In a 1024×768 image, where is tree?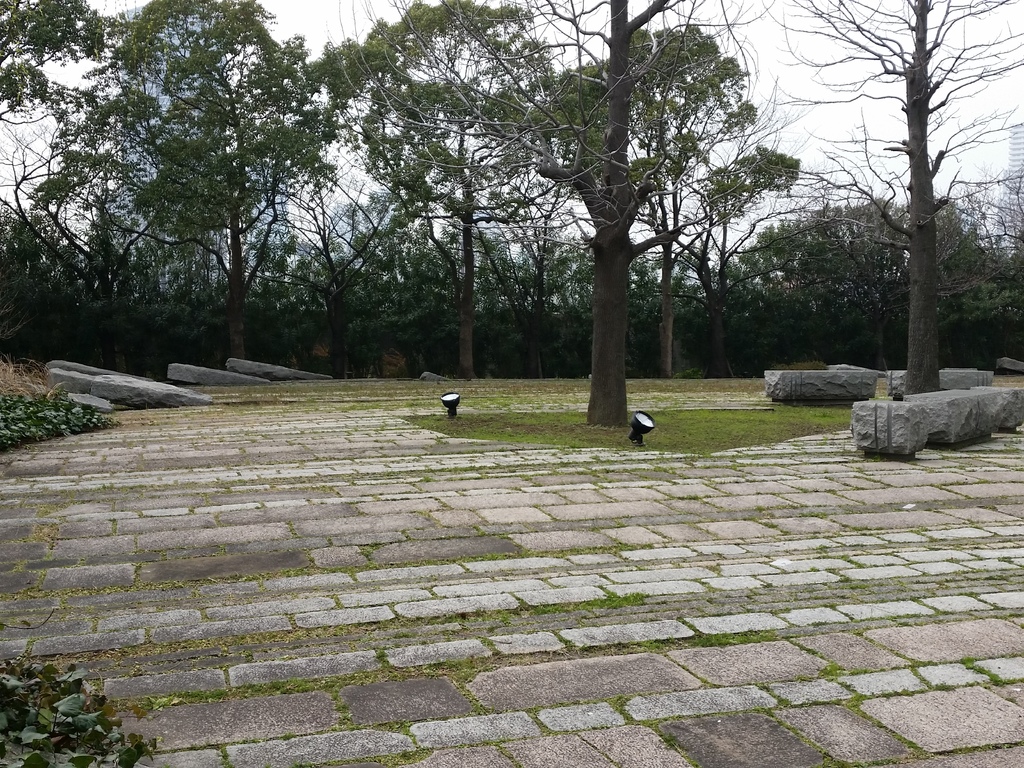
[x1=630, y1=149, x2=842, y2=372].
